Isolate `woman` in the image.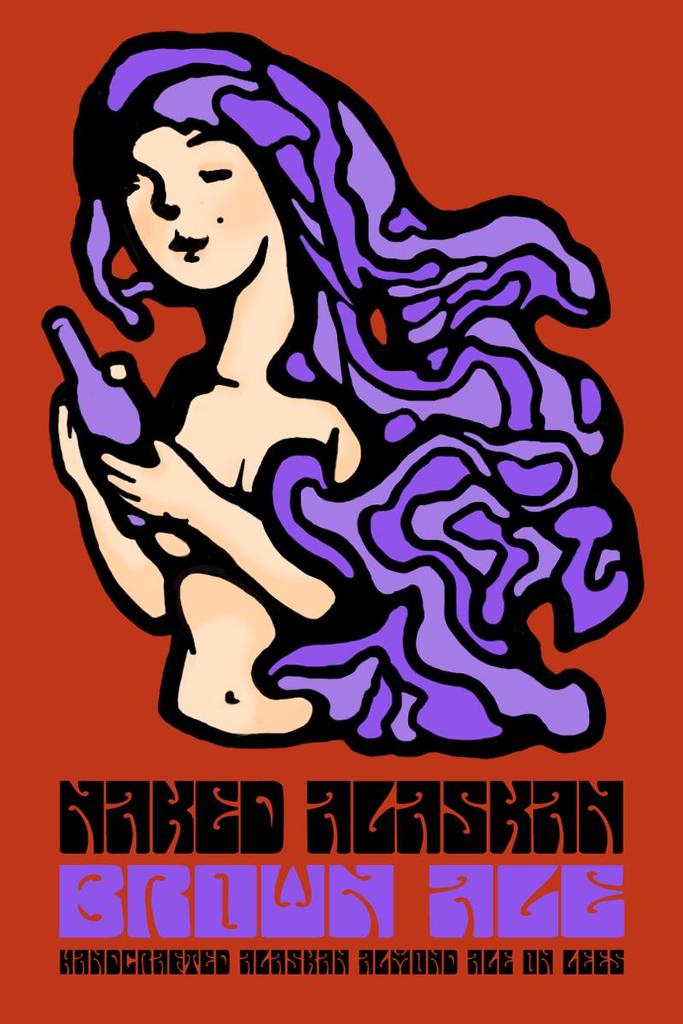
Isolated region: rect(55, 27, 631, 741).
